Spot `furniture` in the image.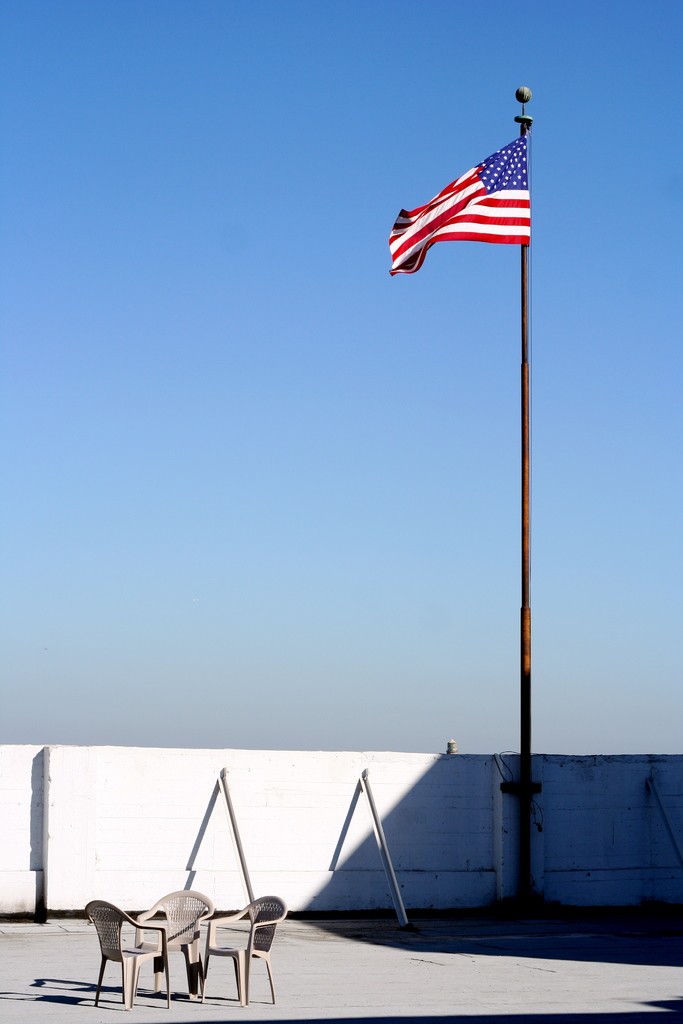
`furniture` found at crop(134, 893, 211, 1005).
